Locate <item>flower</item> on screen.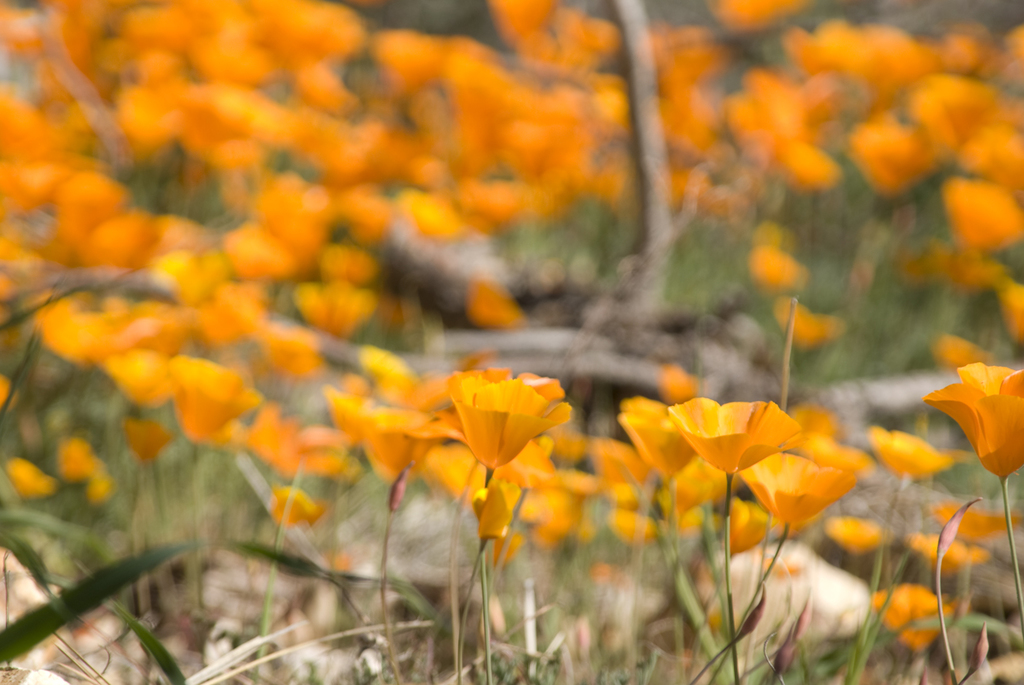
On screen at rect(919, 351, 1023, 491).
